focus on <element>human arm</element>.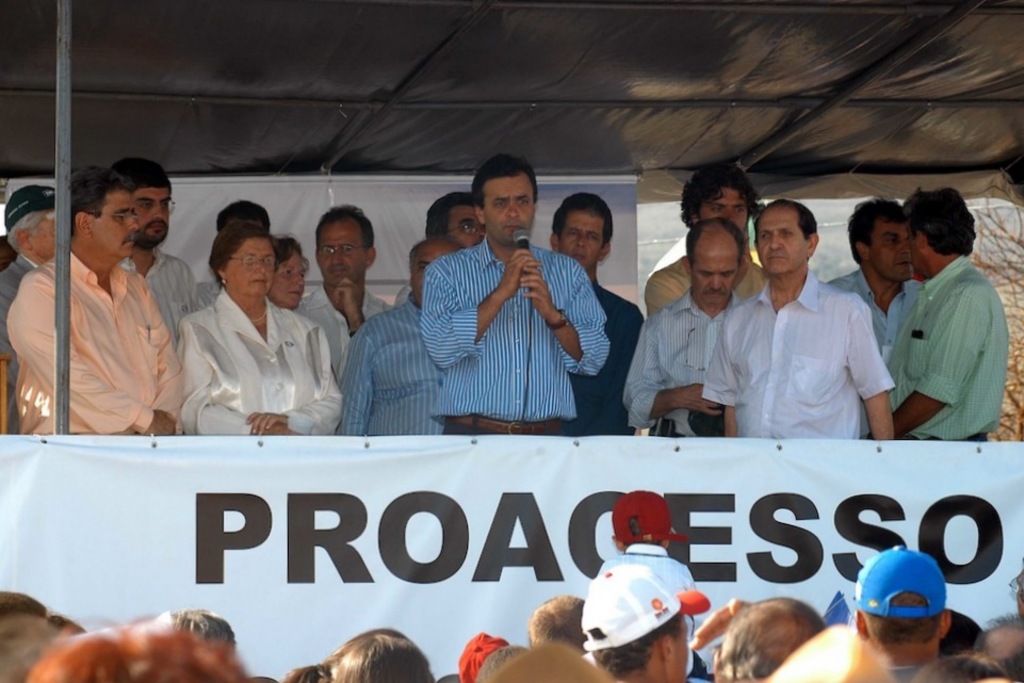
Focused at 701:325:733:435.
